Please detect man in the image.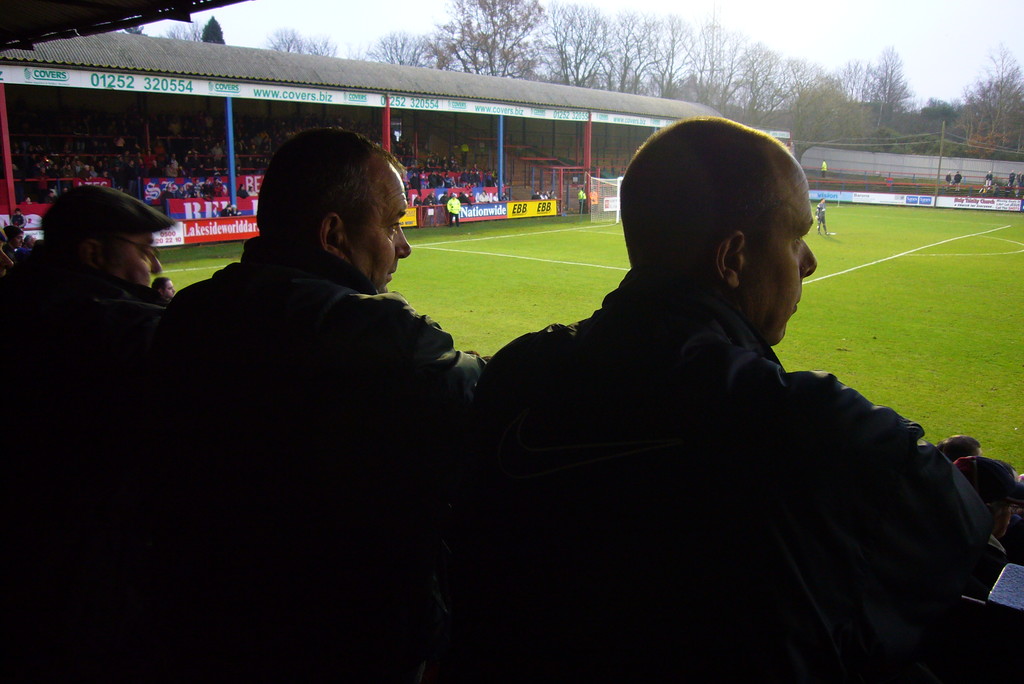
{"x1": 378, "y1": 137, "x2": 948, "y2": 647}.
